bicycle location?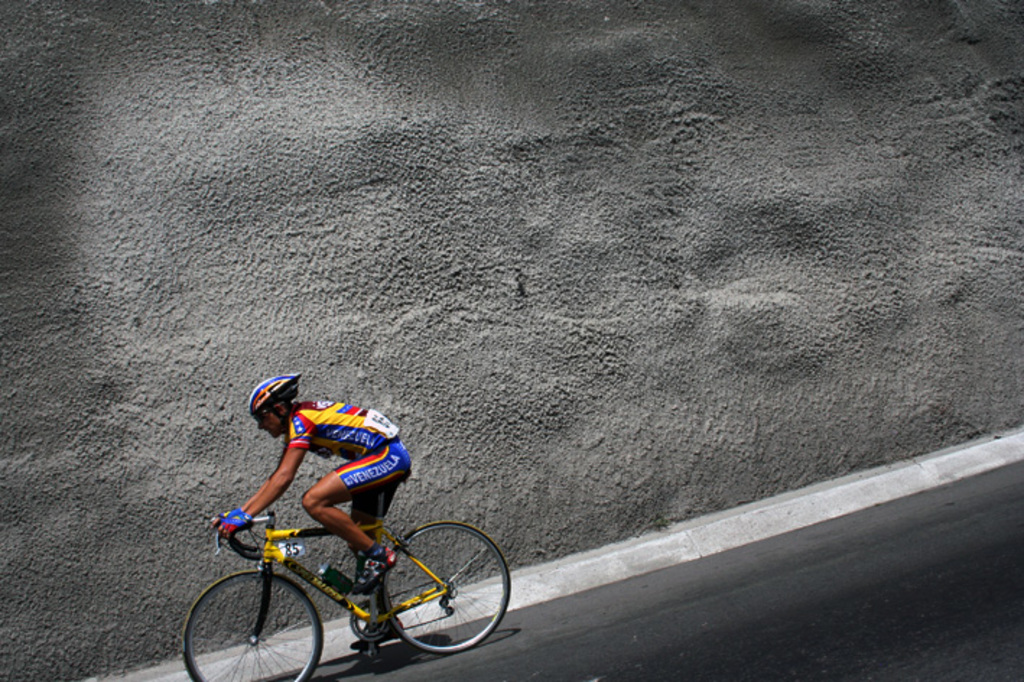
x1=169 y1=485 x2=526 y2=678
